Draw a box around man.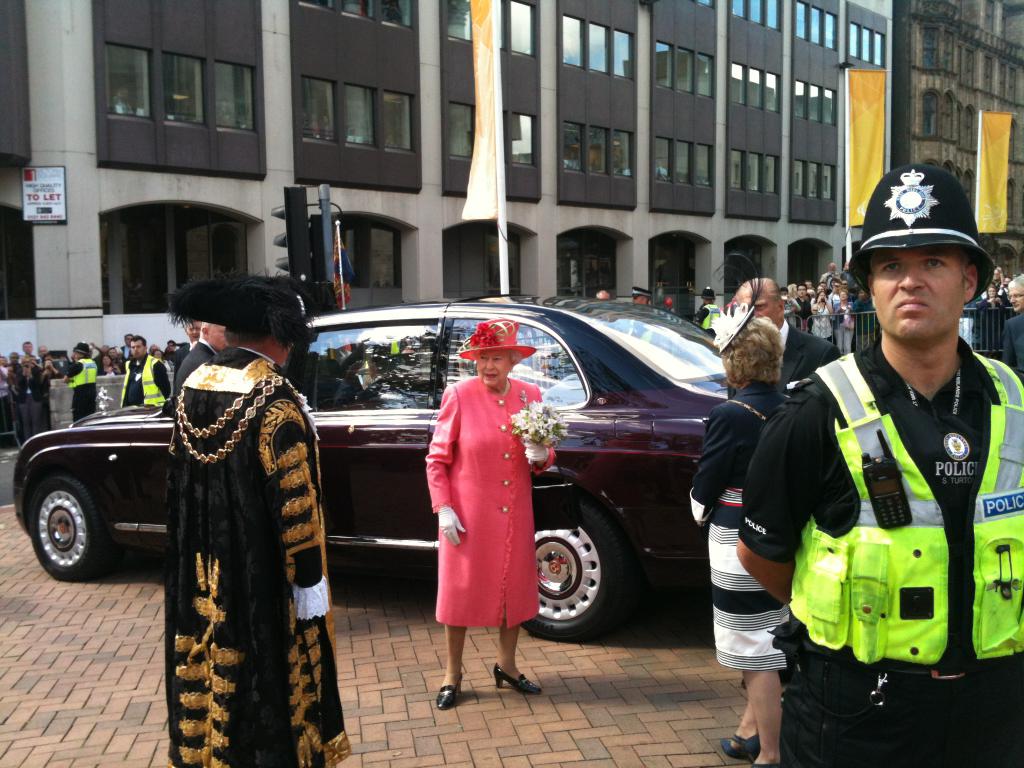
724/277/842/403.
